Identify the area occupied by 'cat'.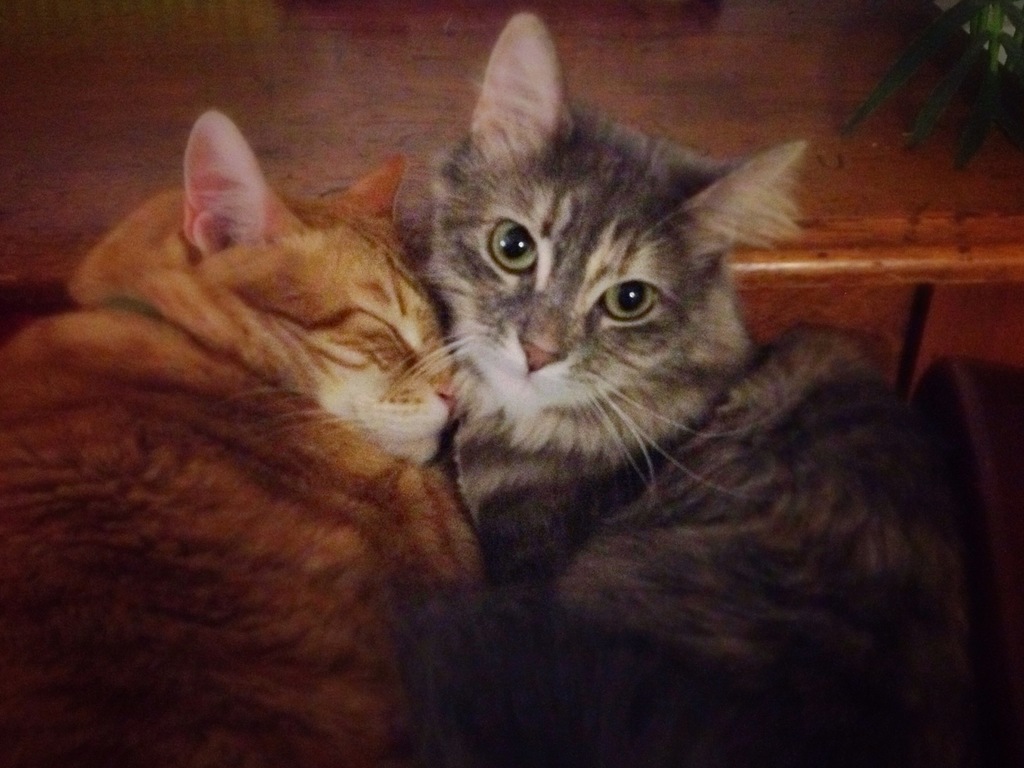
Area: Rect(0, 106, 470, 767).
